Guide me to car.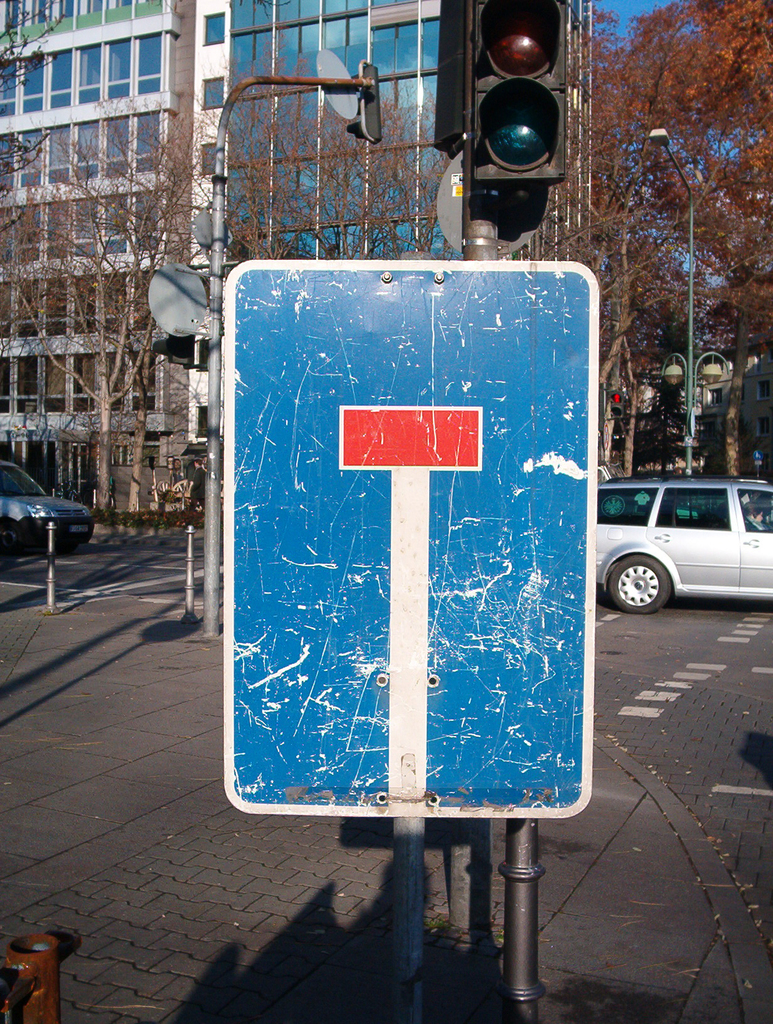
Guidance: l=0, t=456, r=93, b=548.
